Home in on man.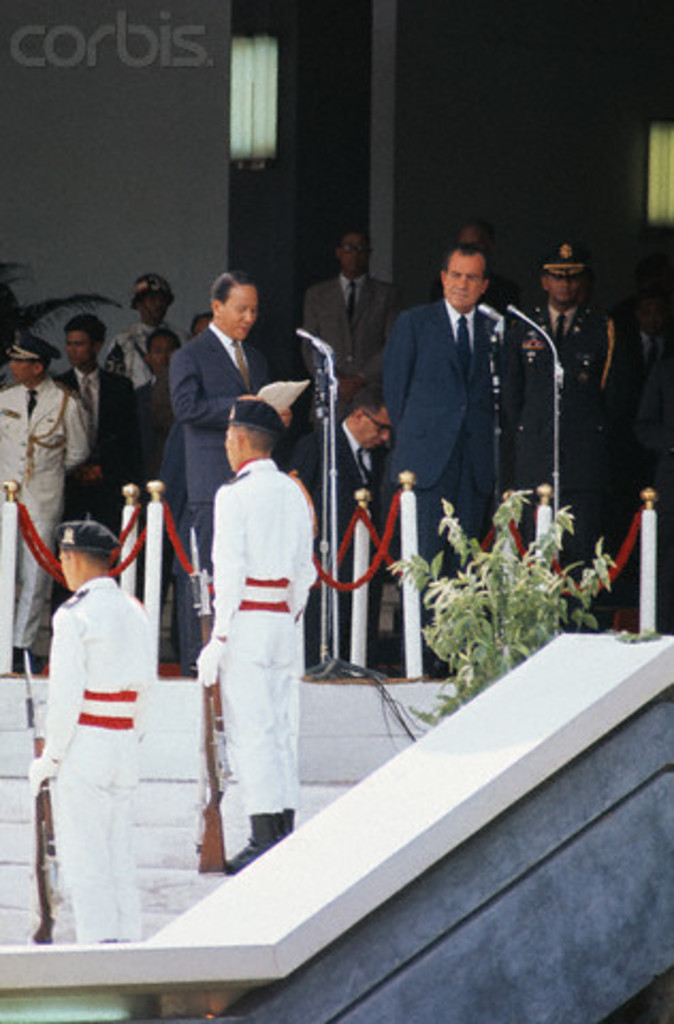
Homed in at select_region(621, 284, 672, 482).
